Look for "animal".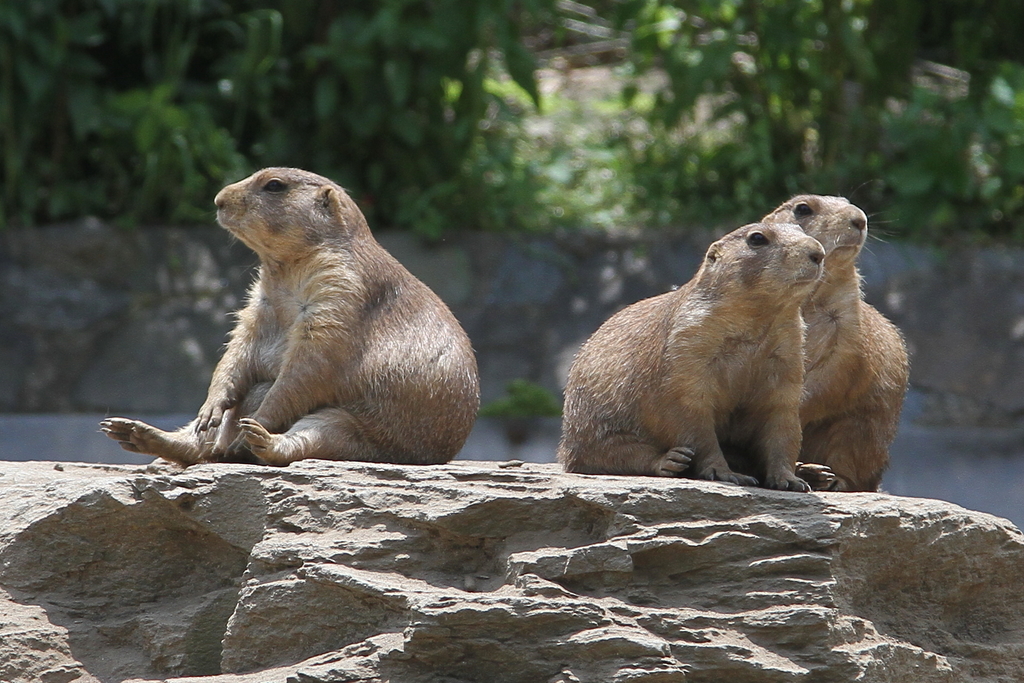
Found: [554, 220, 828, 488].
